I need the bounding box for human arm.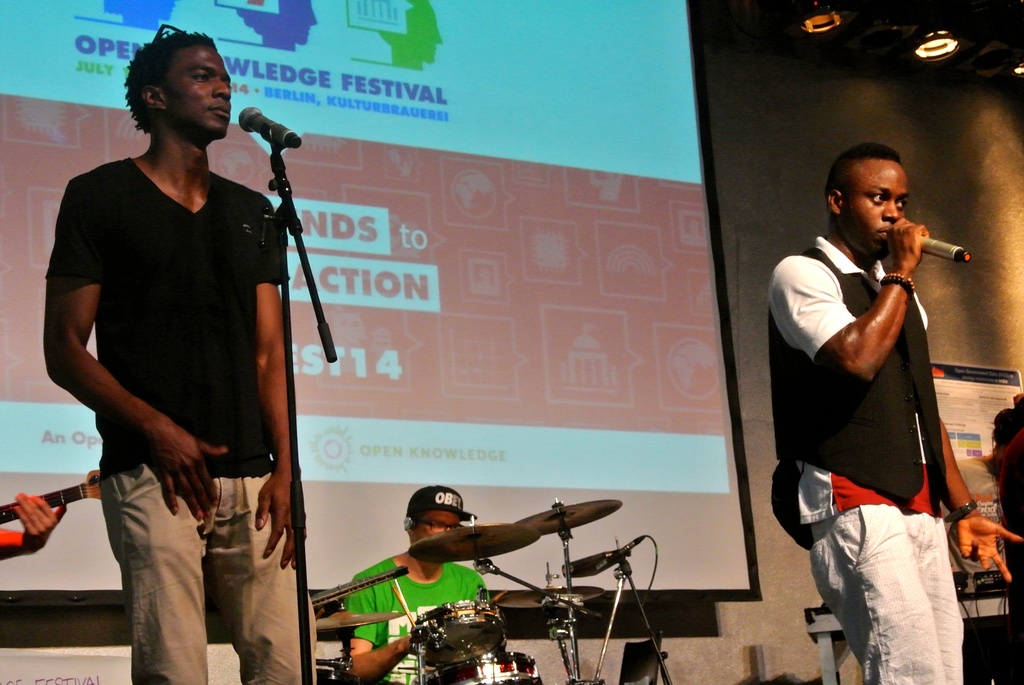
Here it is: (252,195,308,570).
